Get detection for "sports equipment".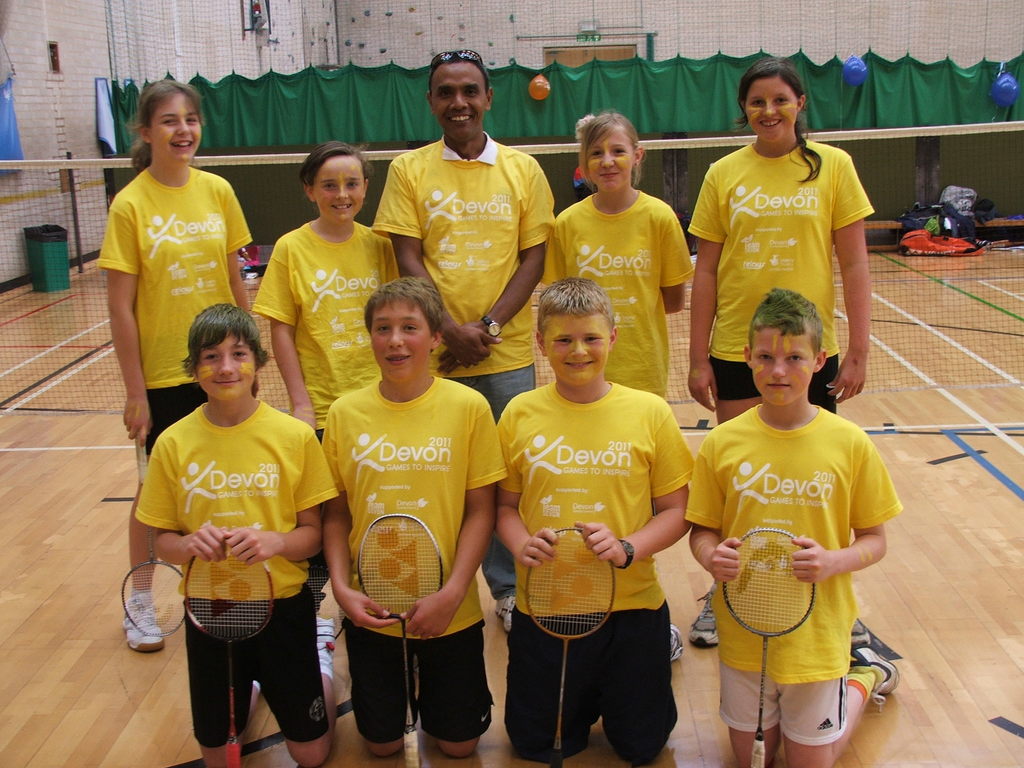
Detection: x1=183, y1=535, x2=276, y2=767.
